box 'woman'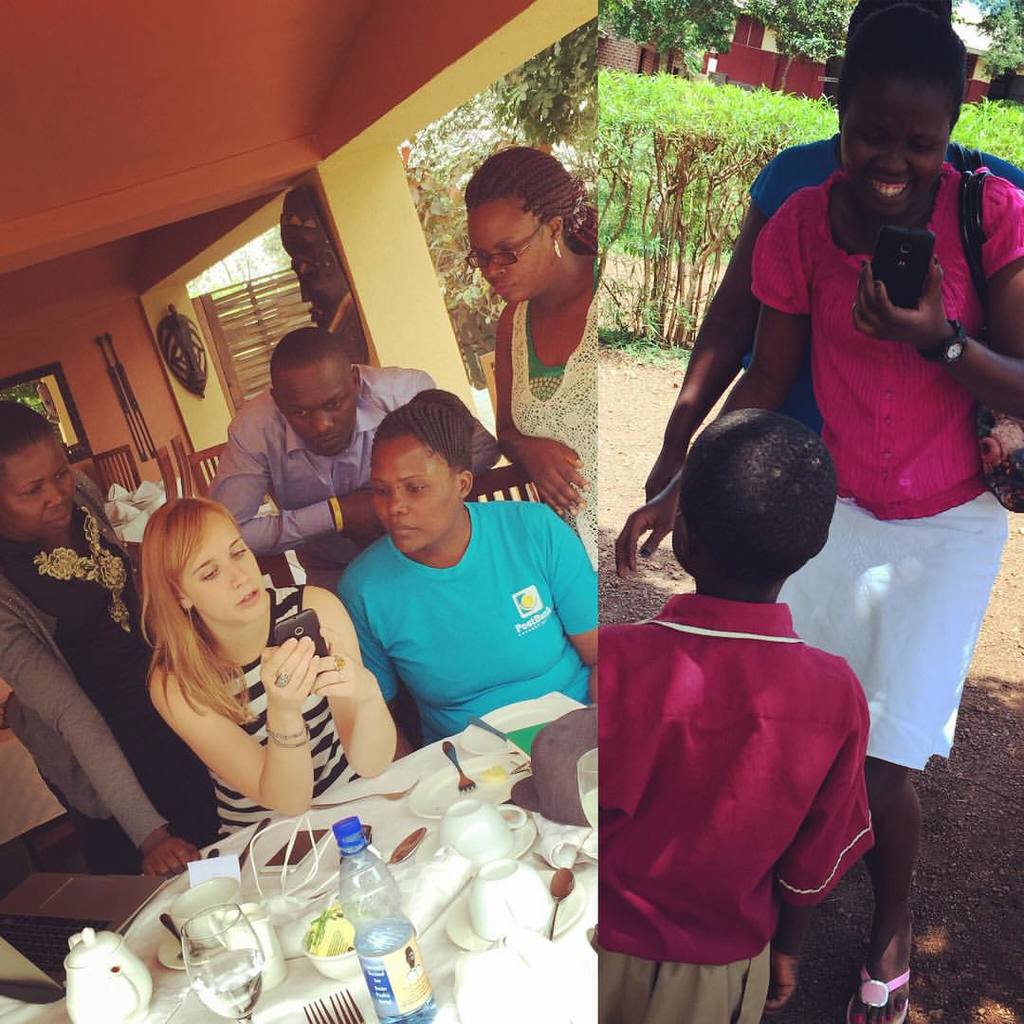
box(615, 7, 1023, 1023)
